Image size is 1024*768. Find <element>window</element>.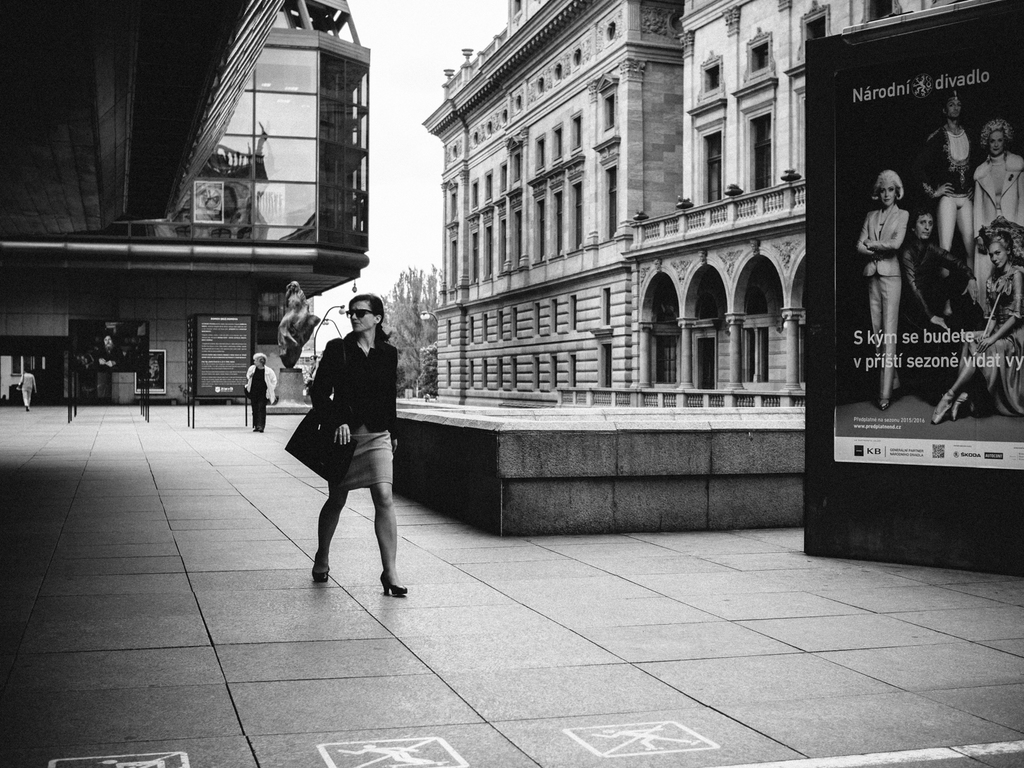
{"left": 448, "top": 178, "right": 462, "bottom": 218}.
